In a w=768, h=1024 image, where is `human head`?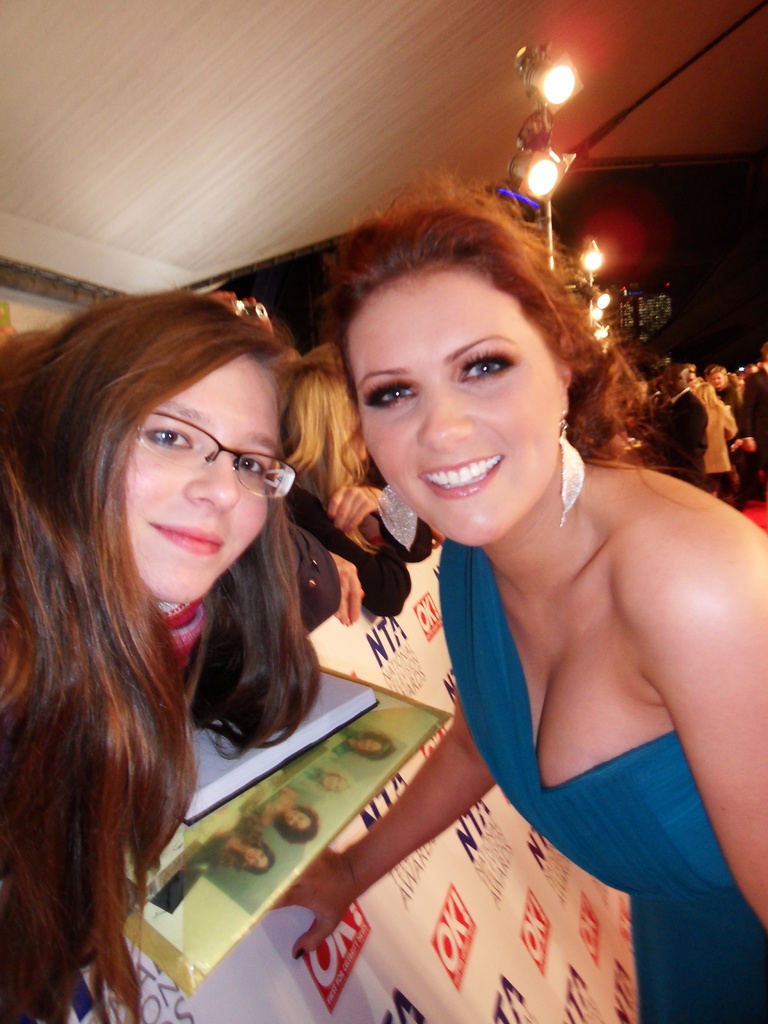
locate(329, 196, 572, 540).
